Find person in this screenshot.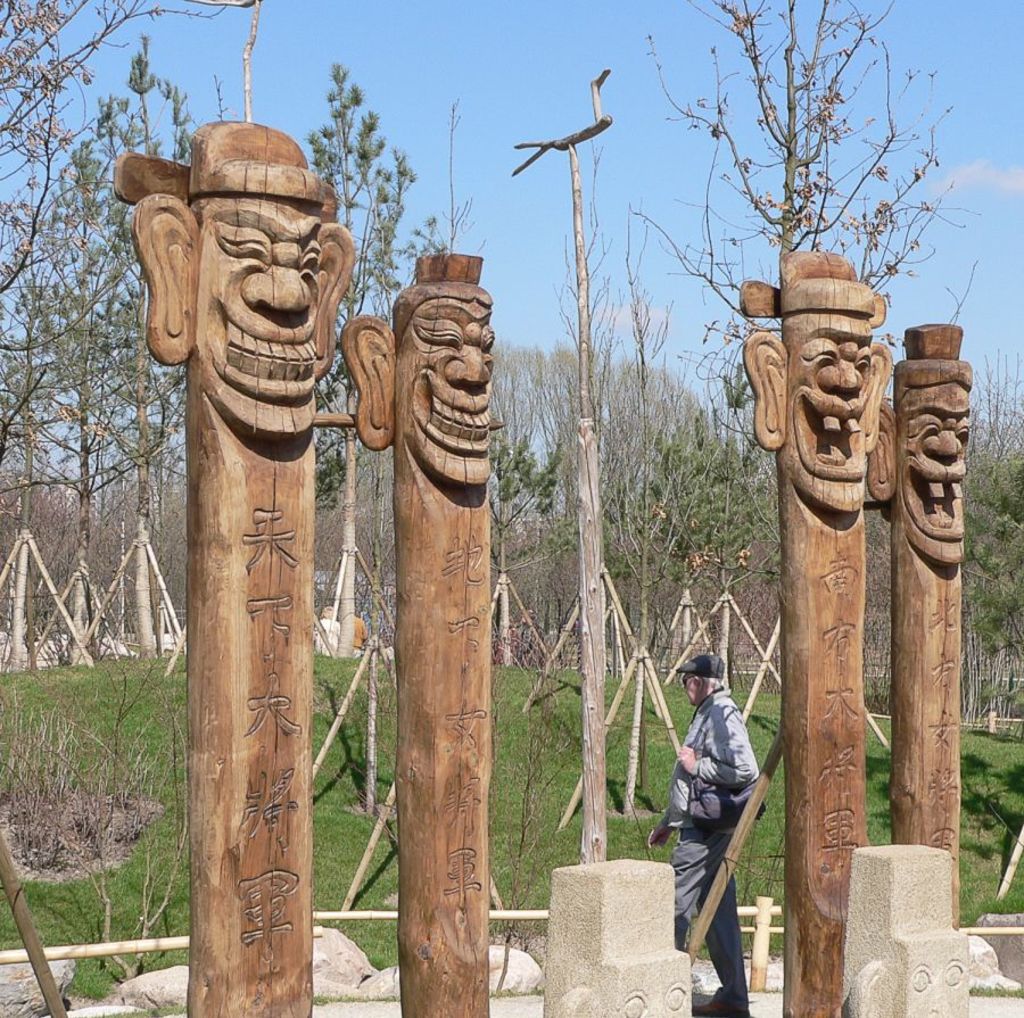
The bounding box for person is <region>311, 602, 341, 655</region>.
